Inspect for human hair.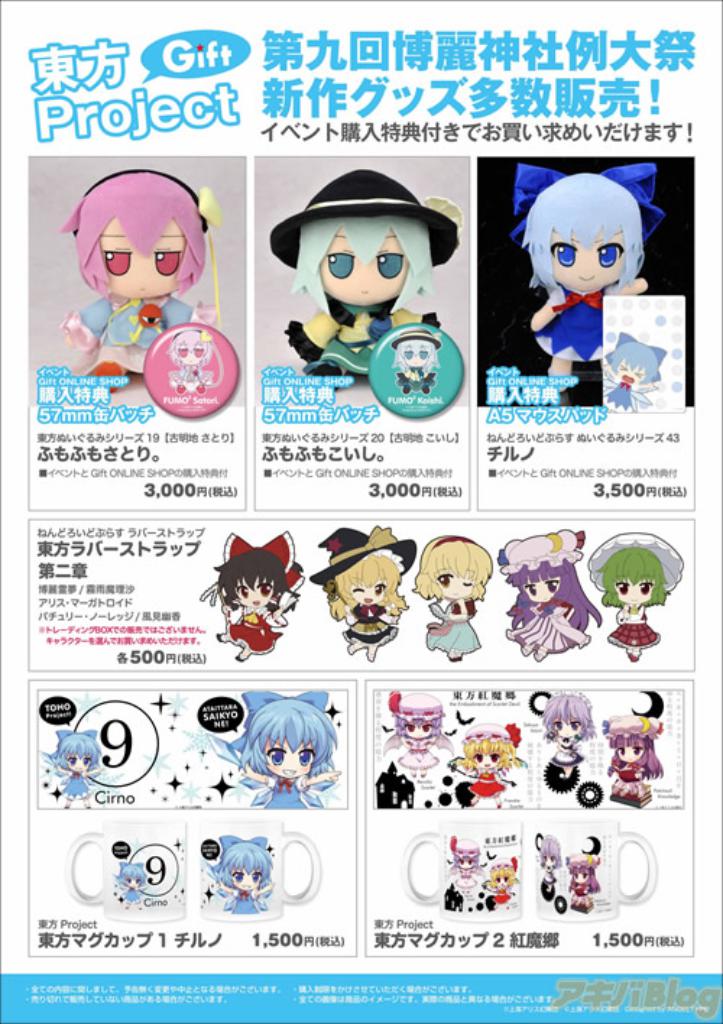
Inspection: <bbox>114, 863, 149, 885</bbox>.
